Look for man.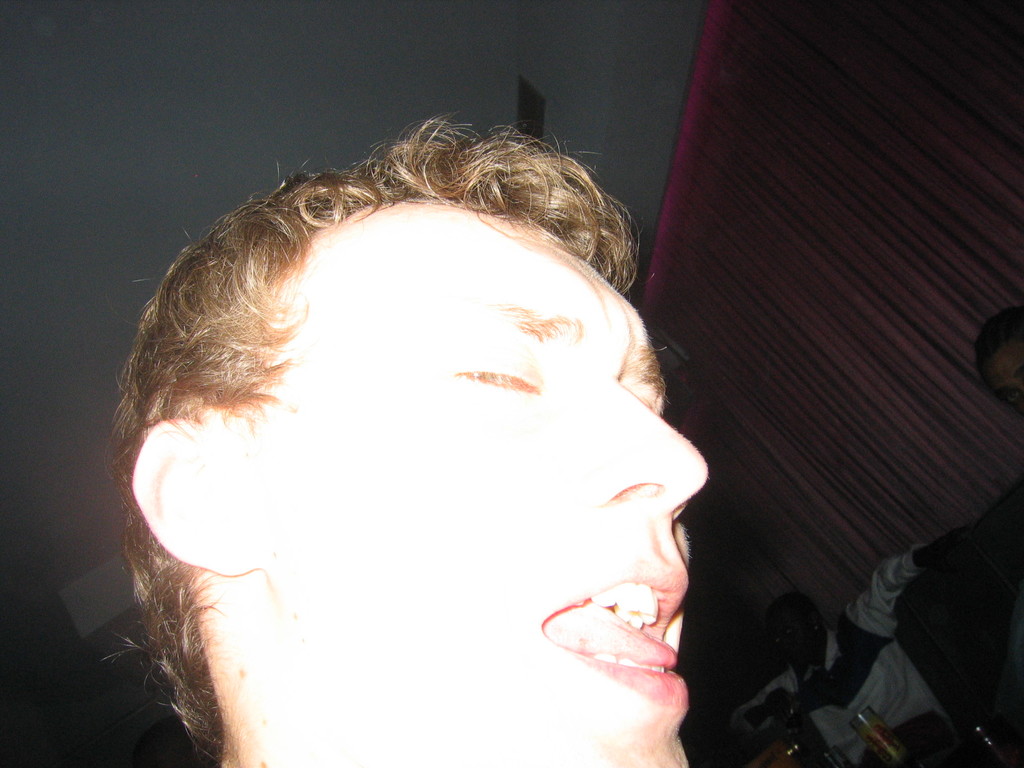
Found: 97,106,697,767.
